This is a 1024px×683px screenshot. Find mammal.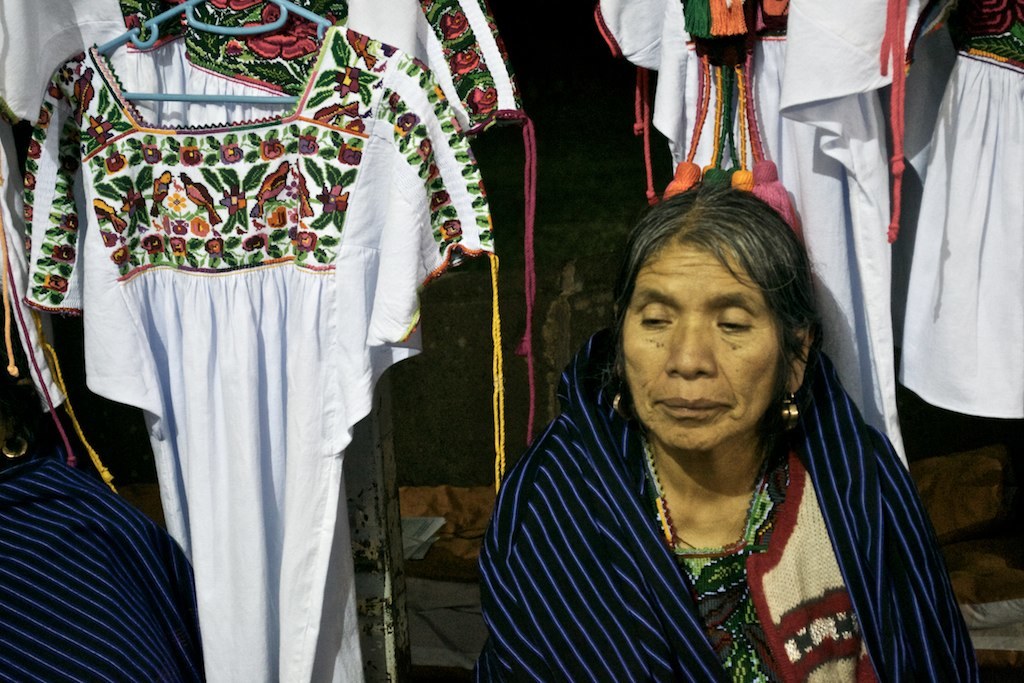
Bounding box: <box>476,174,915,662</box>.
